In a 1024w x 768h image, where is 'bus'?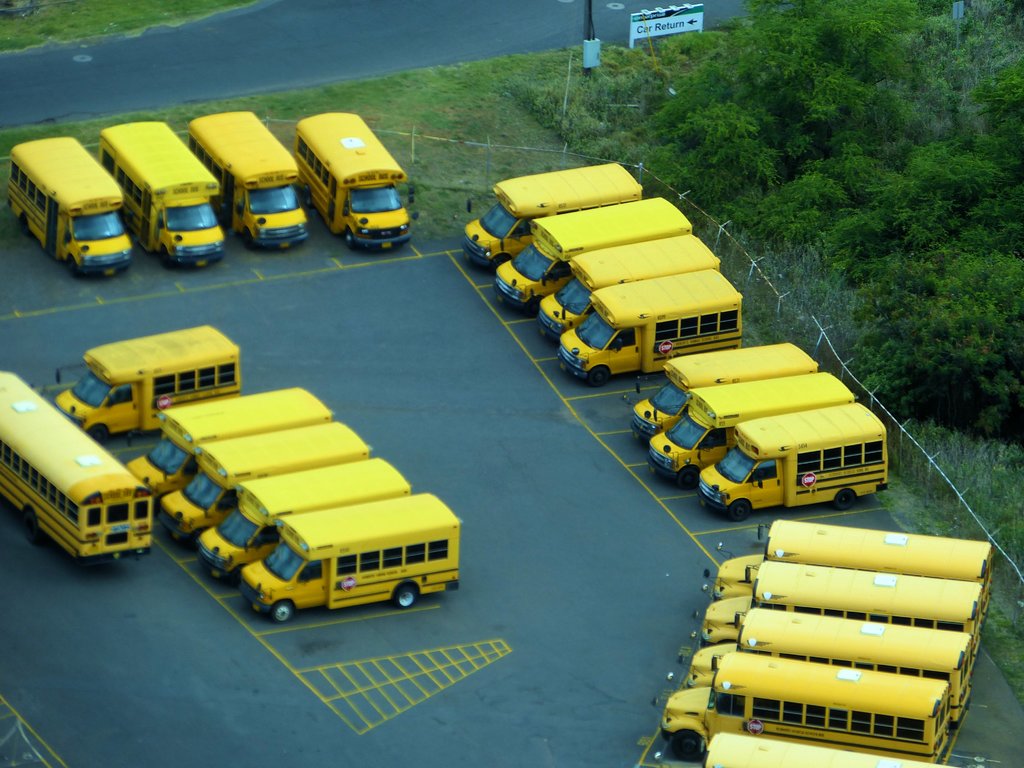
(186,109,315,245).
